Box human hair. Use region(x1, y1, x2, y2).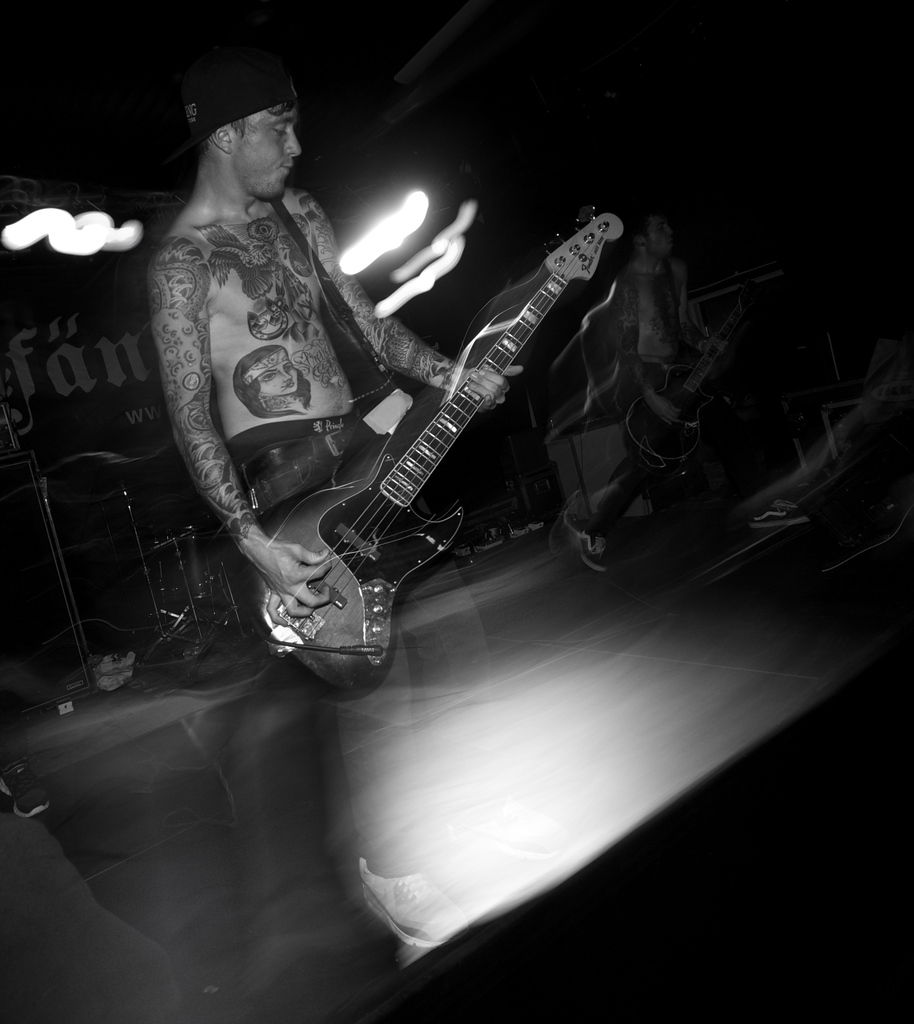
region(195, 99, 294, 154).
